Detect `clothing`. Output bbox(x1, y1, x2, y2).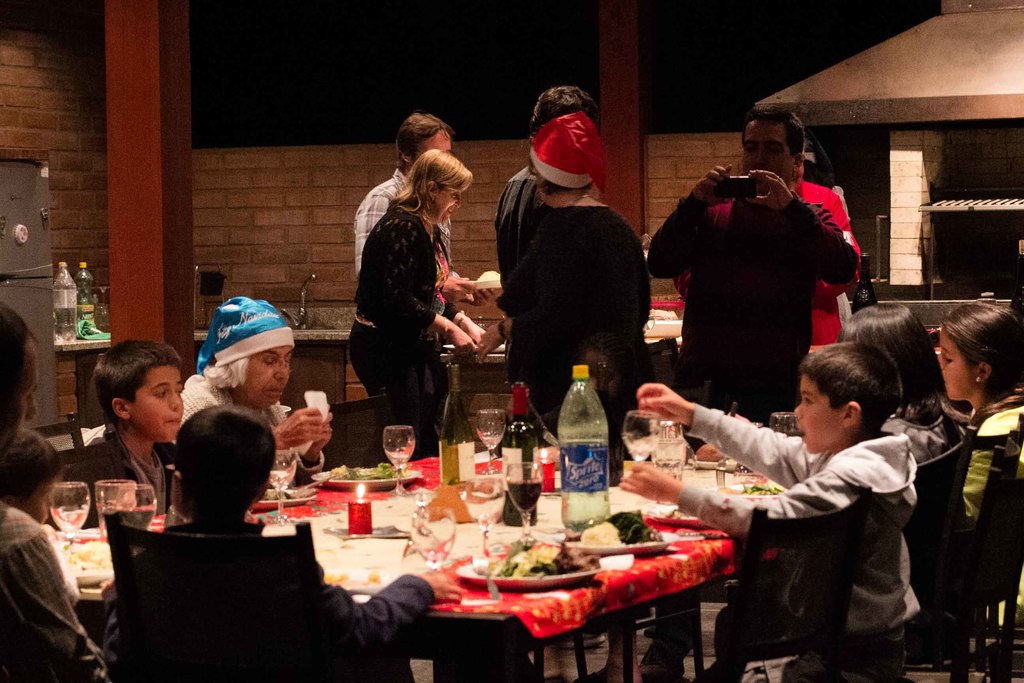
bbox(487, 117, 662, 420).
